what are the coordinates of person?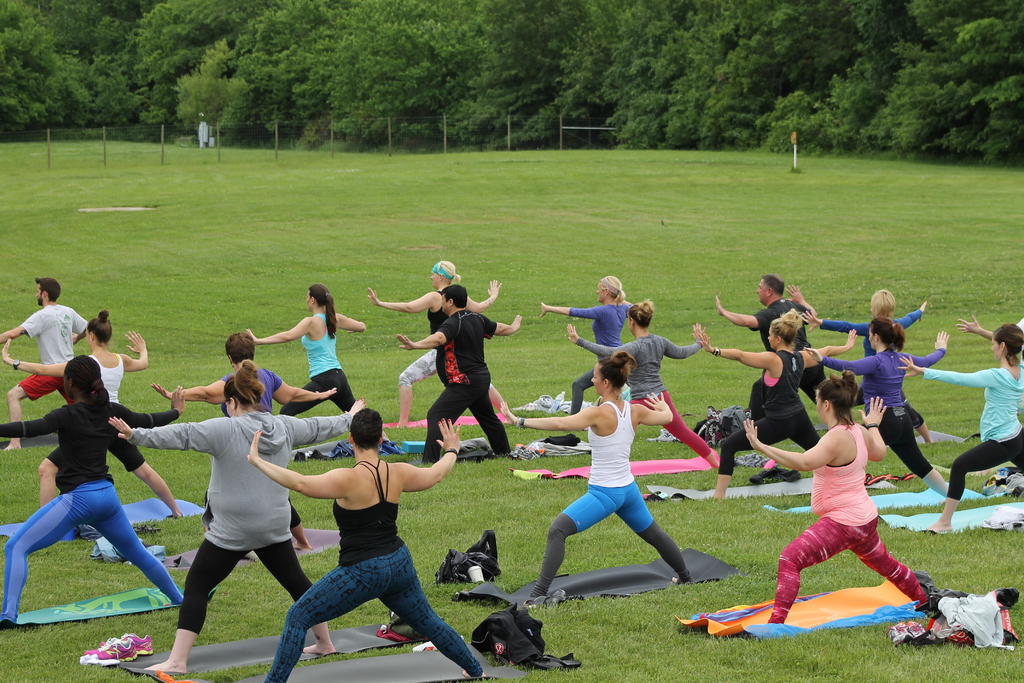
BBox(893, 323, 1023, 534).
